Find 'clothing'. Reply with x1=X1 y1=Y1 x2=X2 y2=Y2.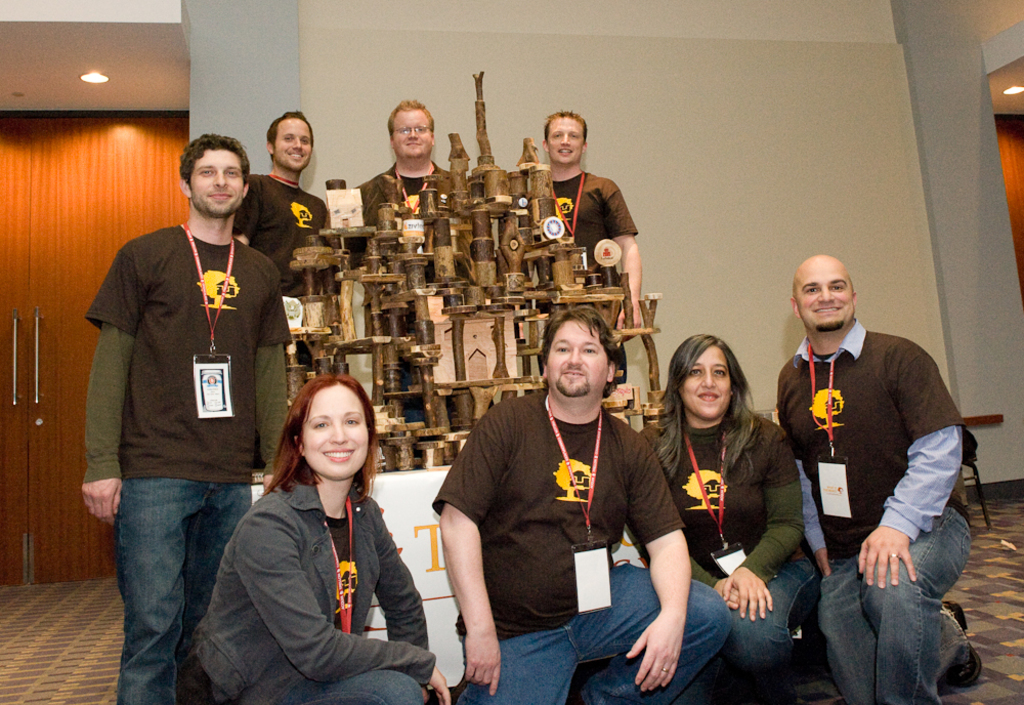
x1=441 y1=343 x2=672 y2=688.
